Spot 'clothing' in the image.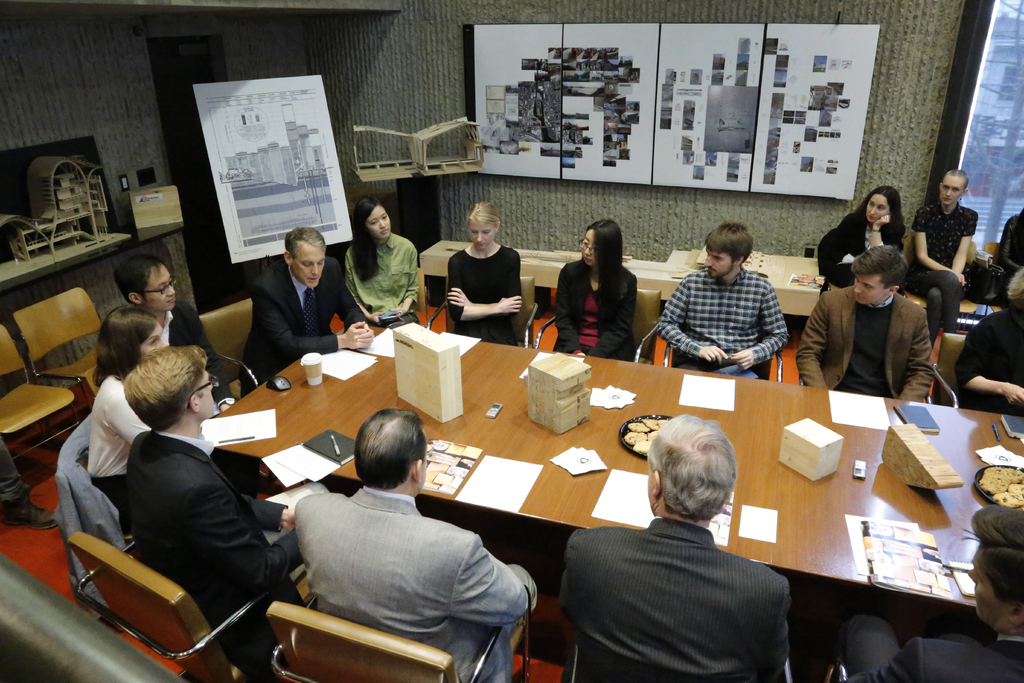
'clothing' found at {"left": 845, "top": 615, "right": 1023, "bottom": 682}.
